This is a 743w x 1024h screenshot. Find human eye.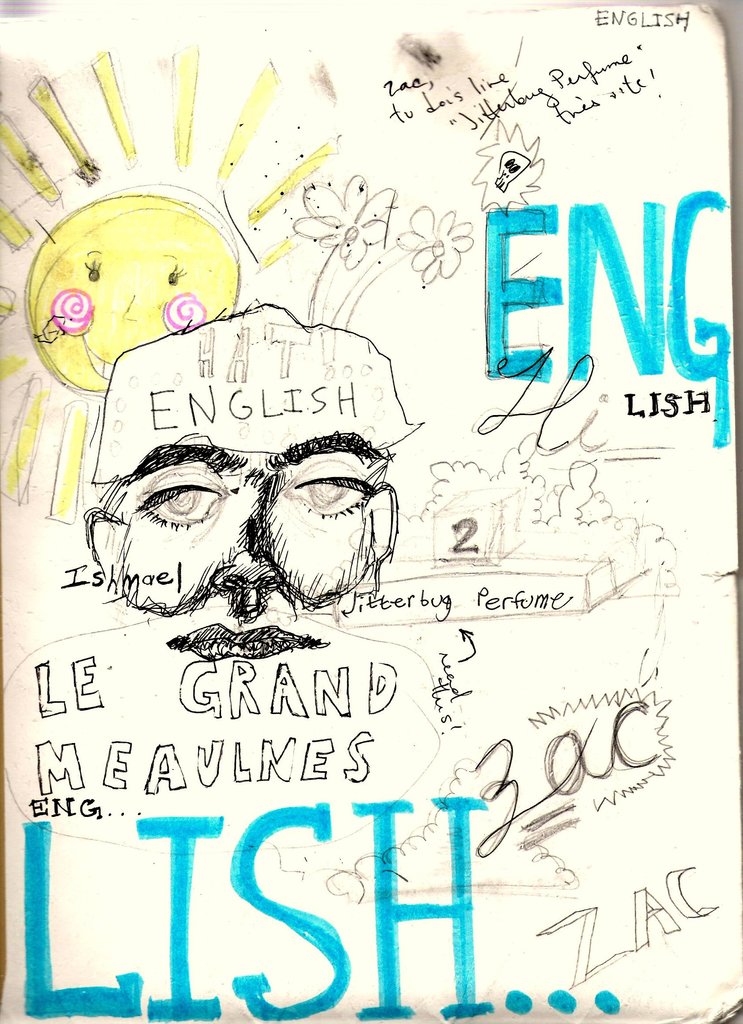
Bounding box: [left=287, top=452, right=383, bottom=524].
